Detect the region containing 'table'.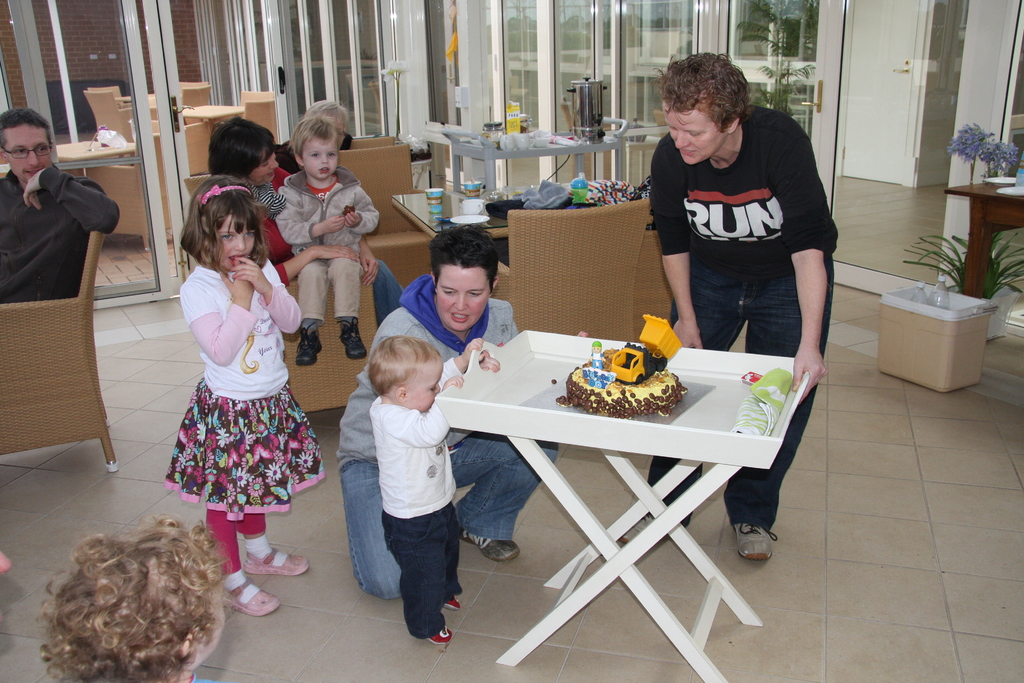
446 295 791 647.
